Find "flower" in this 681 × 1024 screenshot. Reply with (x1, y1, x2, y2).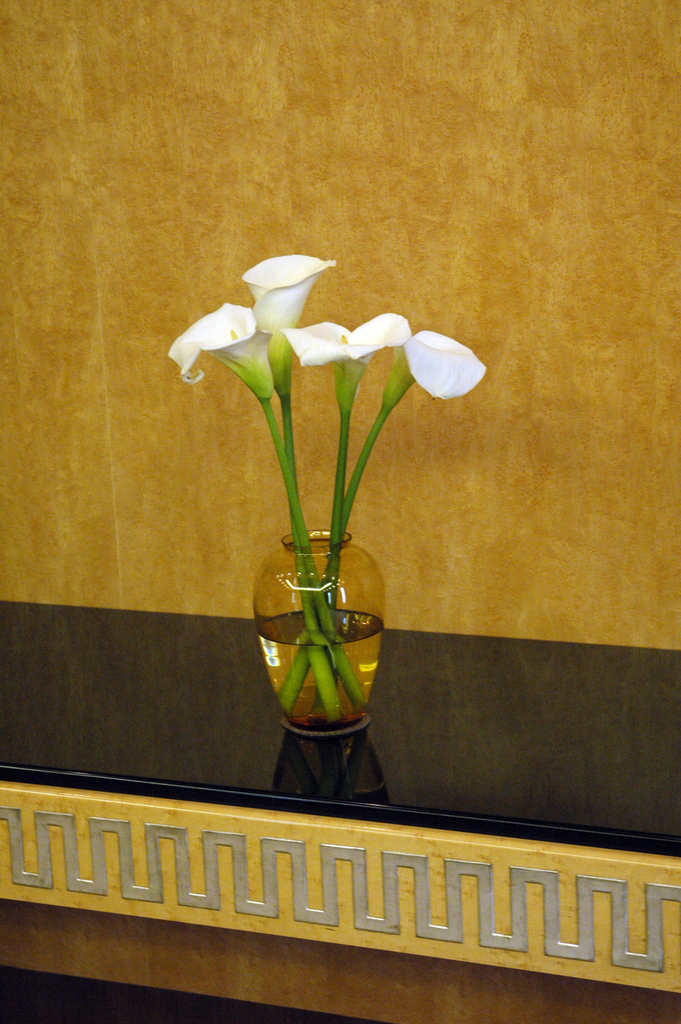
(241, 249, 329, 348).
